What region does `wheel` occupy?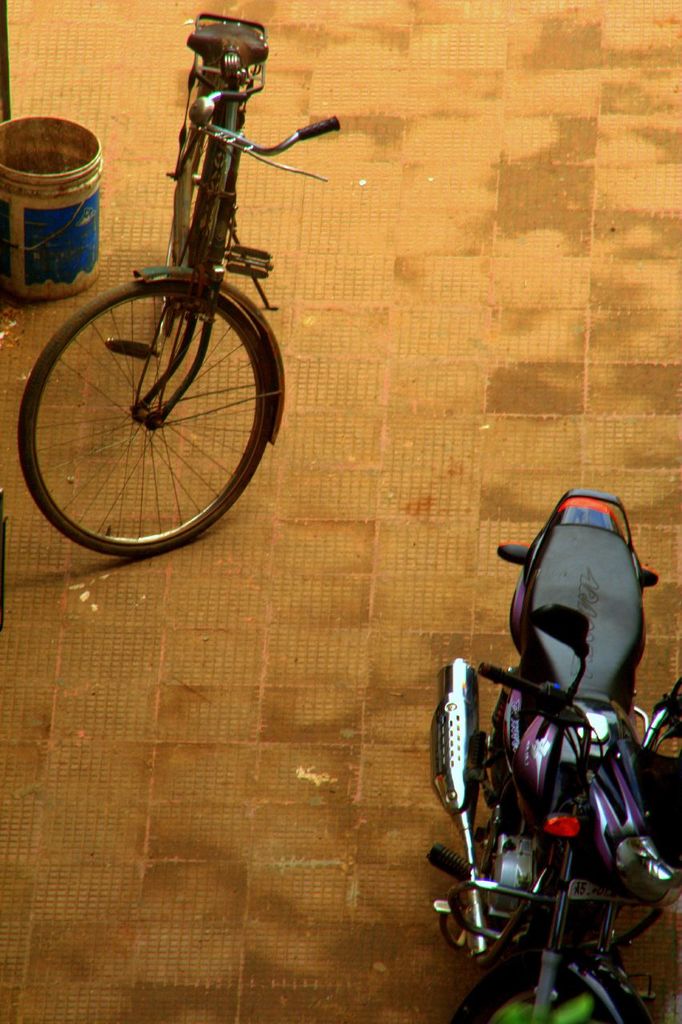
locate(451, 968, 619, 1023).
